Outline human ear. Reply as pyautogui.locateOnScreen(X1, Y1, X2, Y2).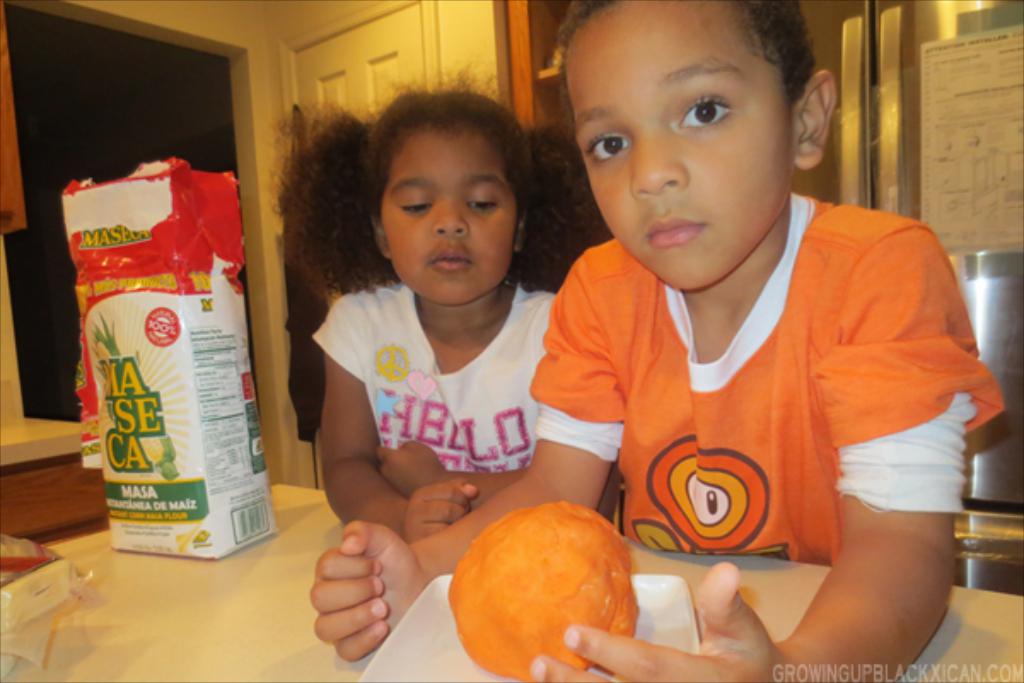
pyautogui.locateOnScreen(790, 72, 836, 171).
